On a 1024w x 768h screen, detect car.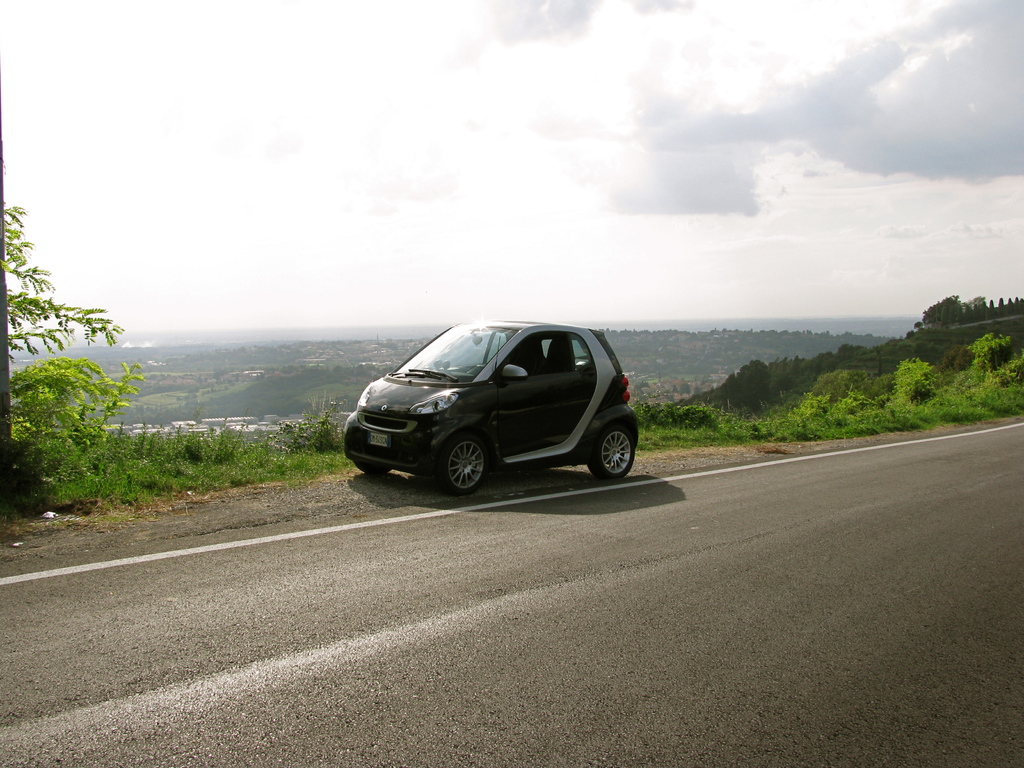
<bbox>334, 311, 639, 504</bbox>.
